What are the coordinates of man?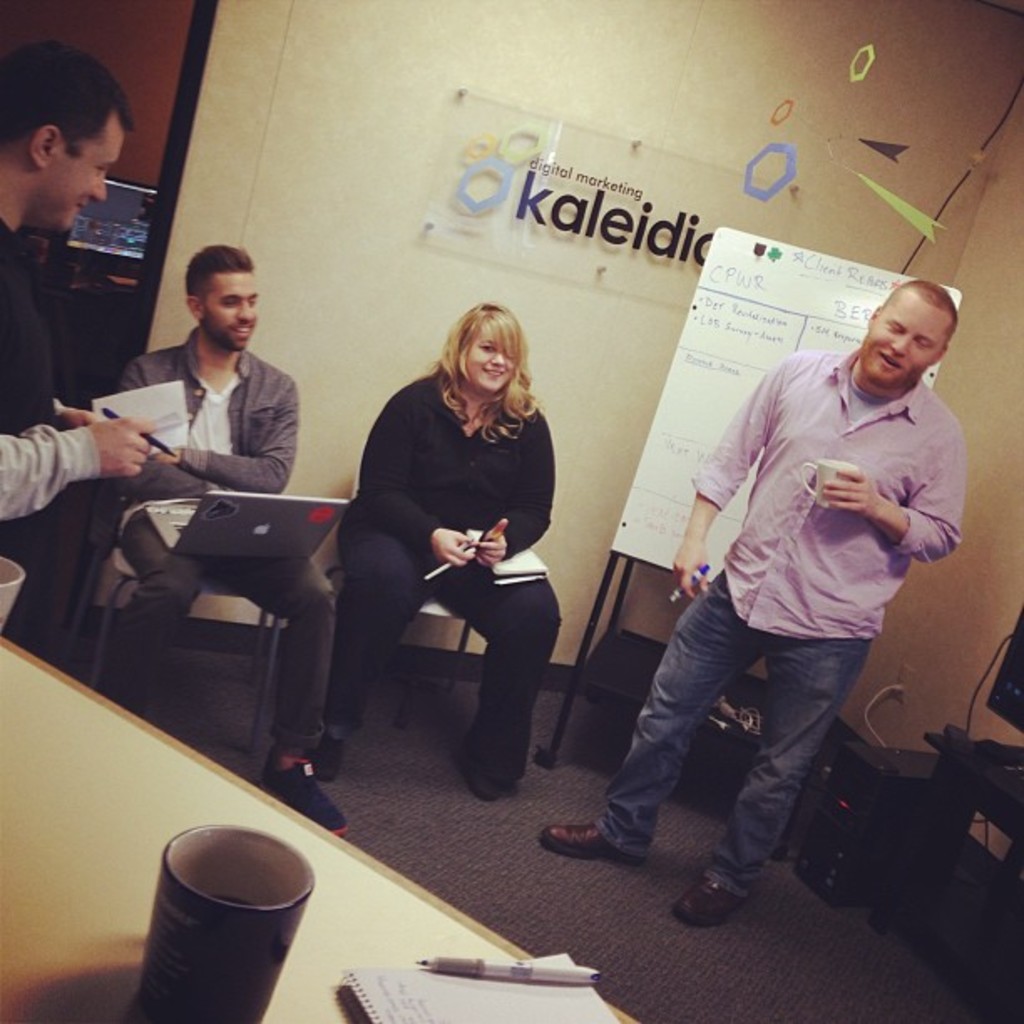
[x1=0, y1=38, x2=156, y2=668].
